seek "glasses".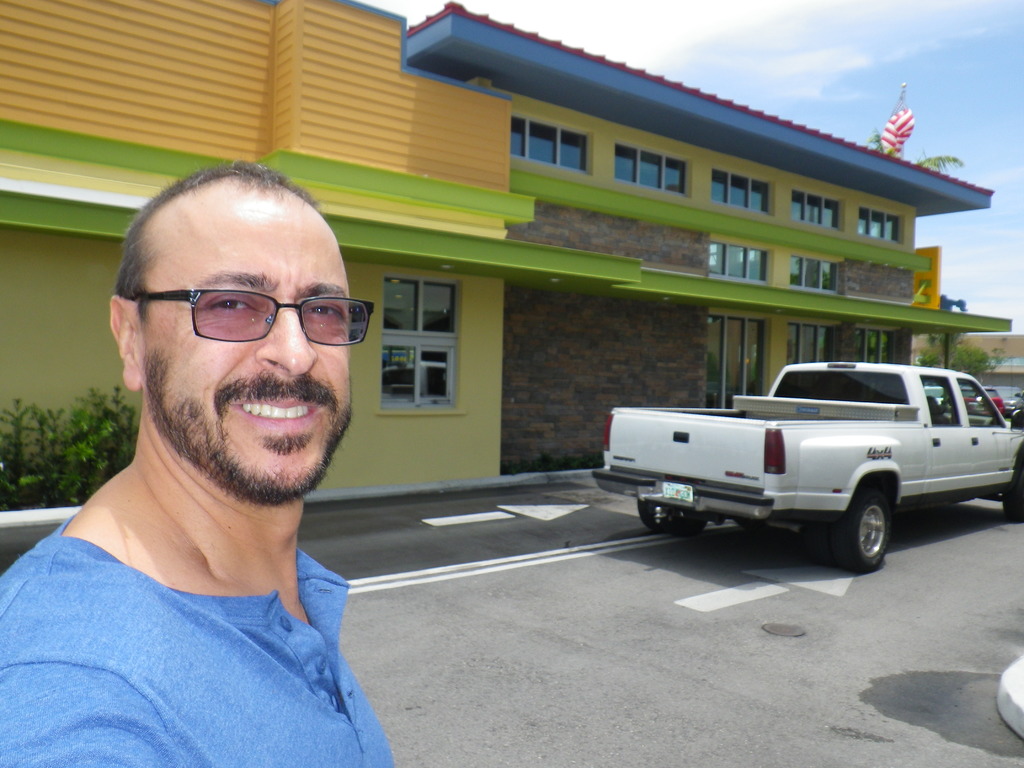
bbox=(135, 281, 364, 356).
